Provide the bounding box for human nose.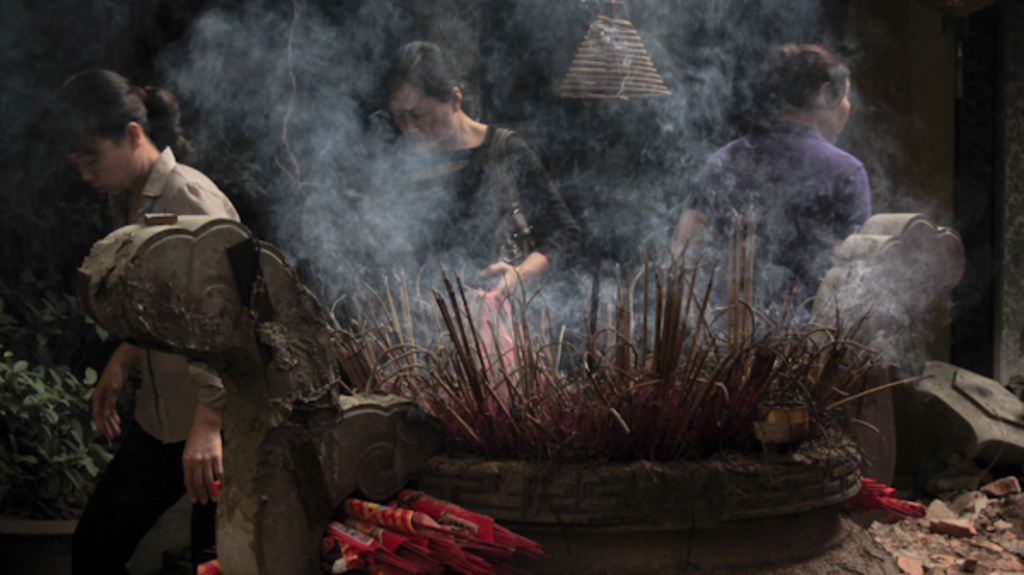
region(84, 162, 97, 179).
